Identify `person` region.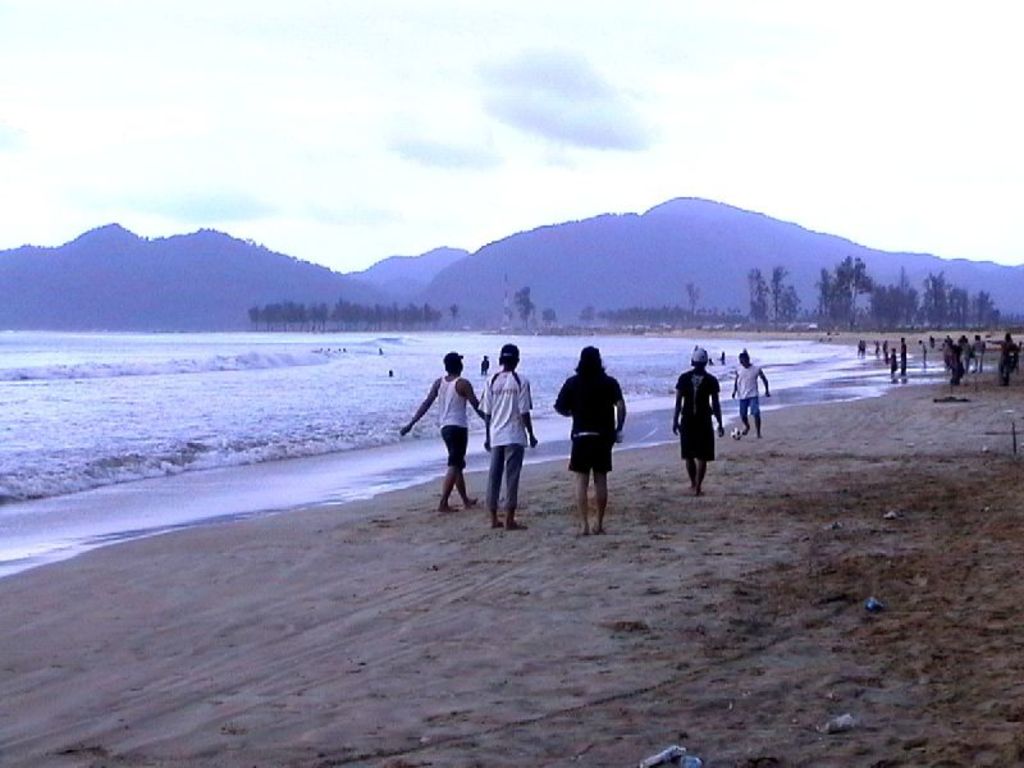
Region: 855, 342, 861, 356.
